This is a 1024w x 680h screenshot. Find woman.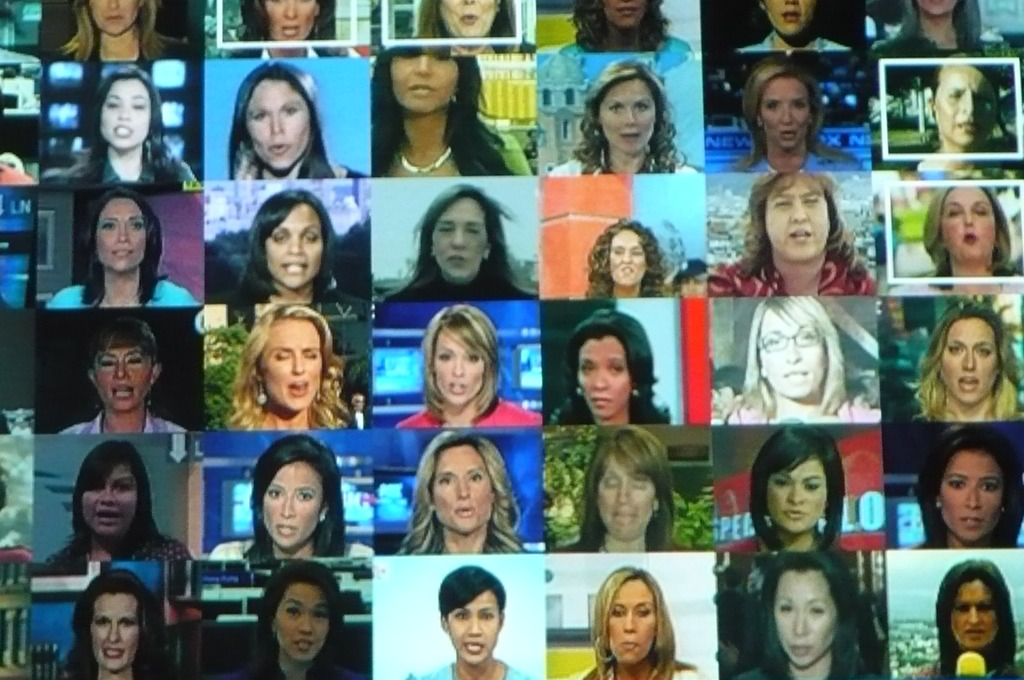
Bounding box: rect(212, 64, 370, 182).
